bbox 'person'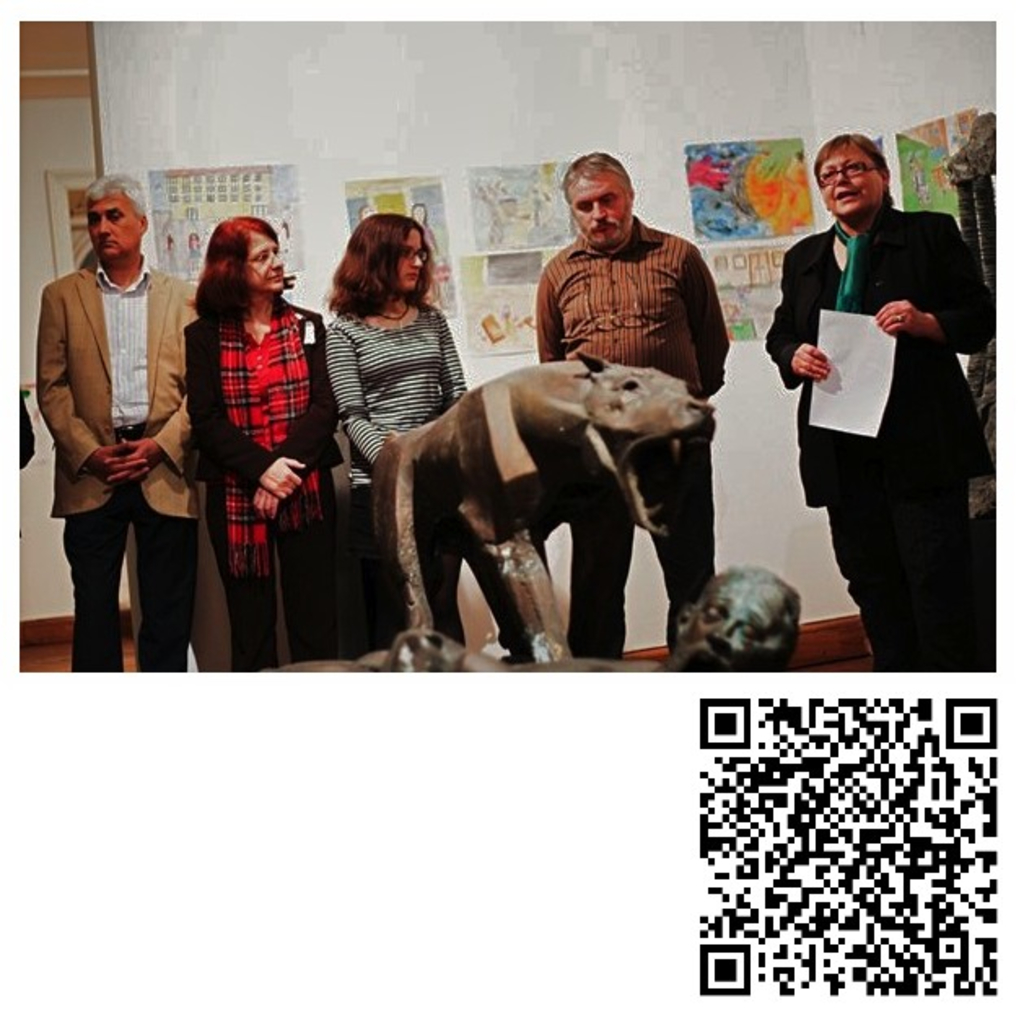
locate(319, 205, 529, 659)
